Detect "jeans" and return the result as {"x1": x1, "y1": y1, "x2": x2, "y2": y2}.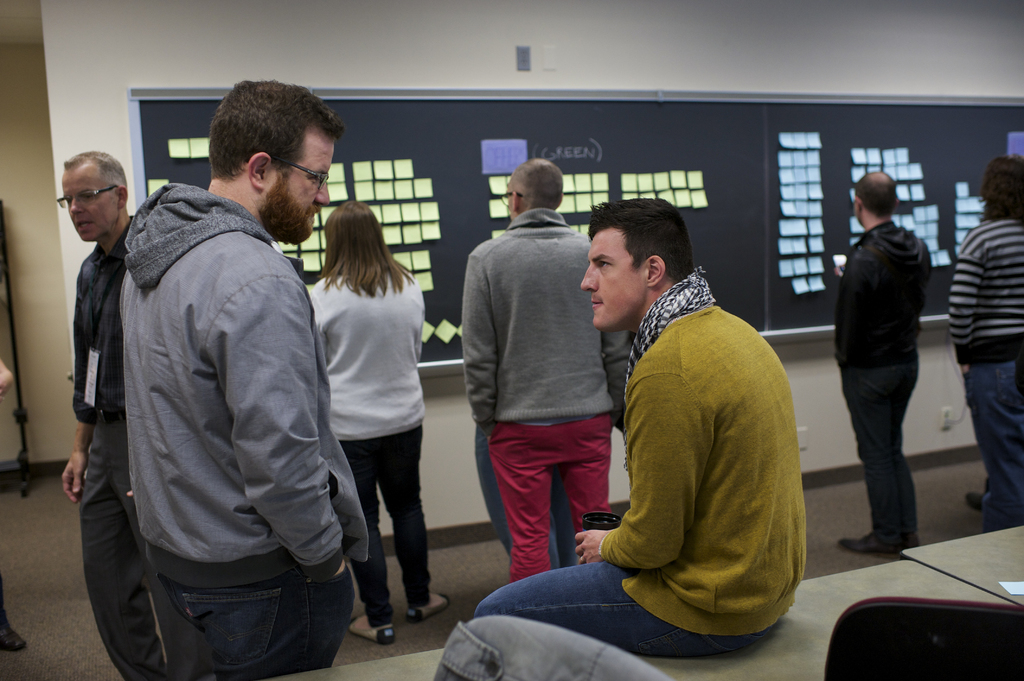
{"x1": 161, "y1": 575, "x2": 356, "y2": 680}.
